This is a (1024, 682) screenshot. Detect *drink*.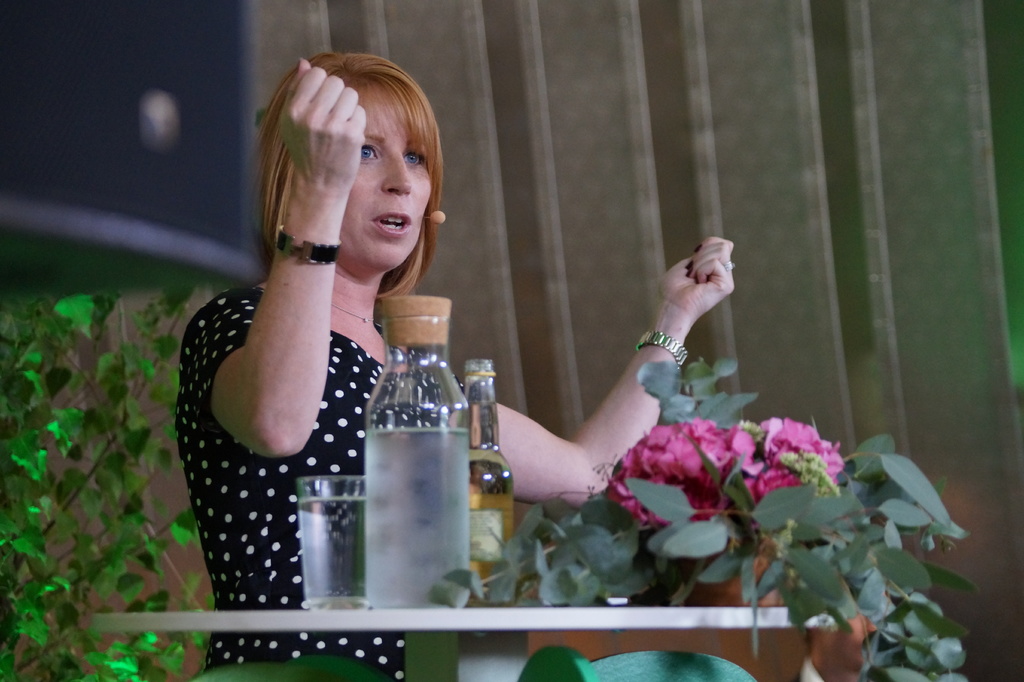
box(471, 450, 514, 592).
